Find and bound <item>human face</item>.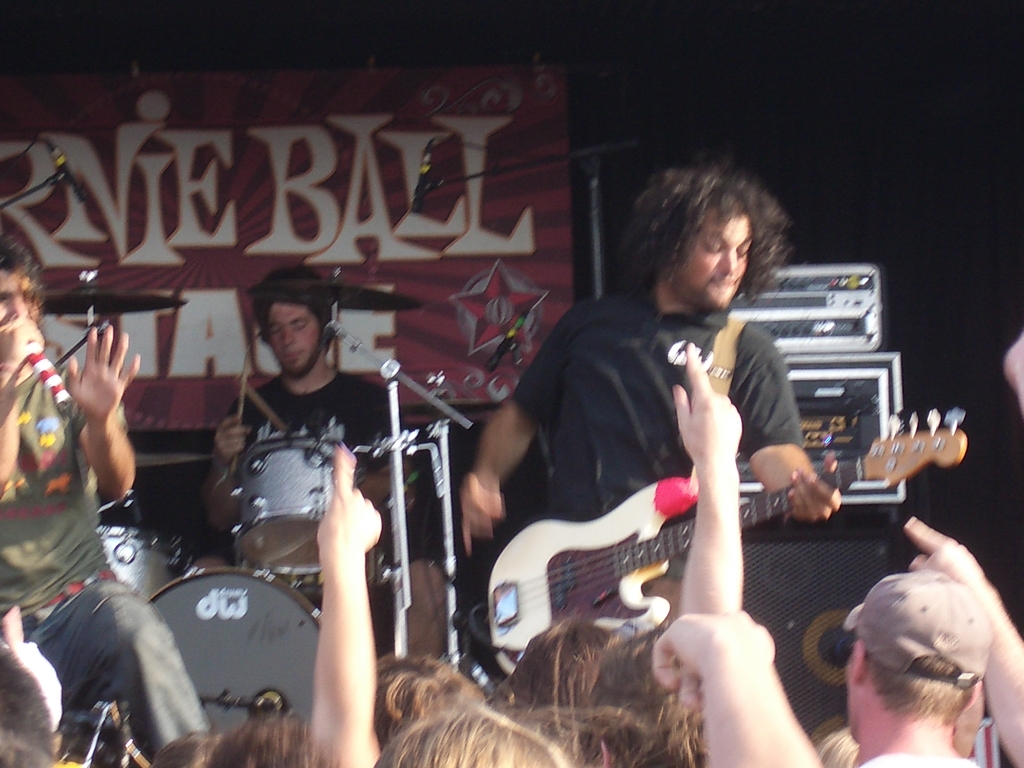
Bound: {"left": 673, "top": 206, "right": 758, "bottom": 313}.
